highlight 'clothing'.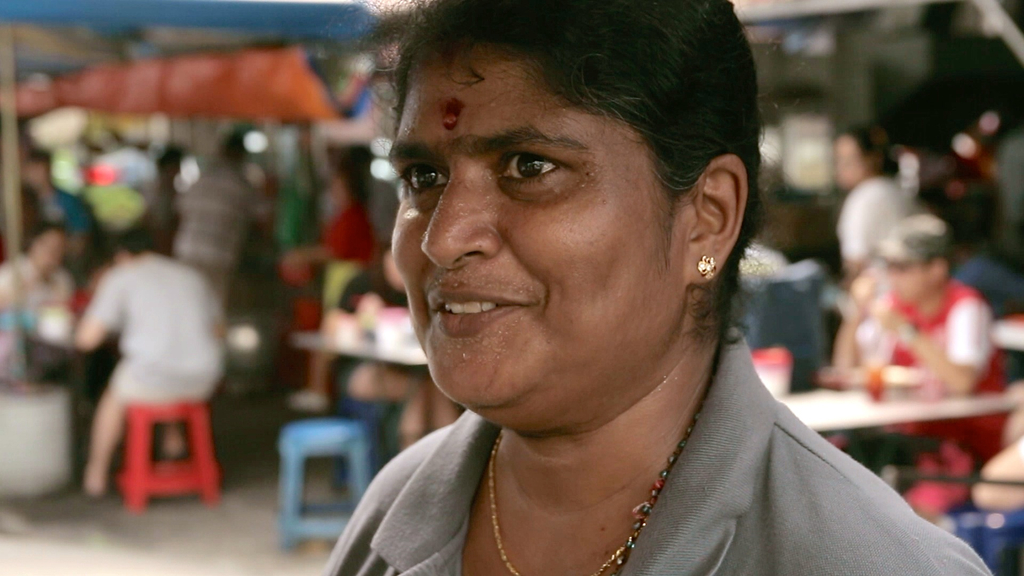
Highlighted region: (385,328,995,569).
